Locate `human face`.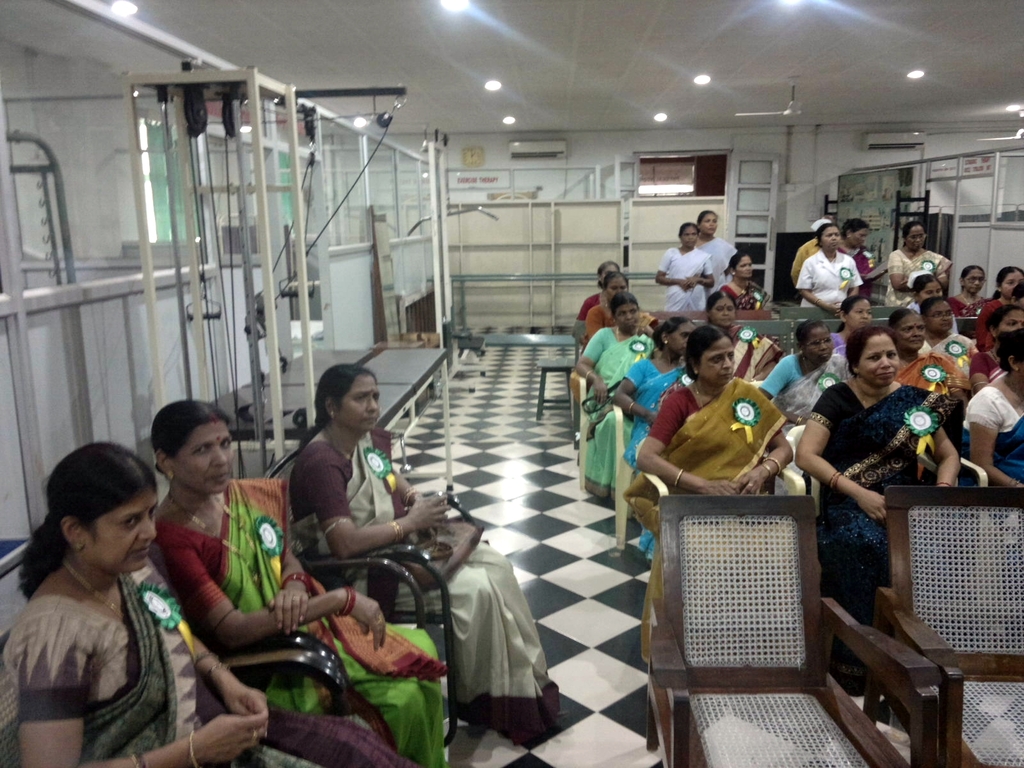
Bounding box: bbox=[614, 308, 640, 335].
